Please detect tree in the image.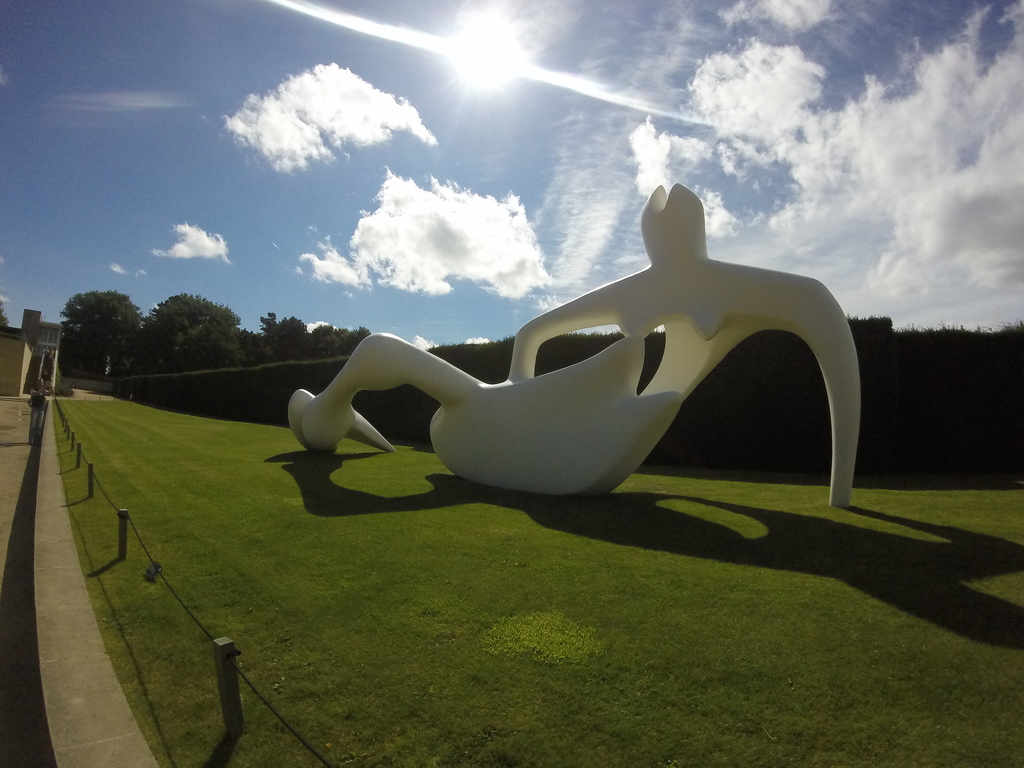
(139, 289, 237, 373).
